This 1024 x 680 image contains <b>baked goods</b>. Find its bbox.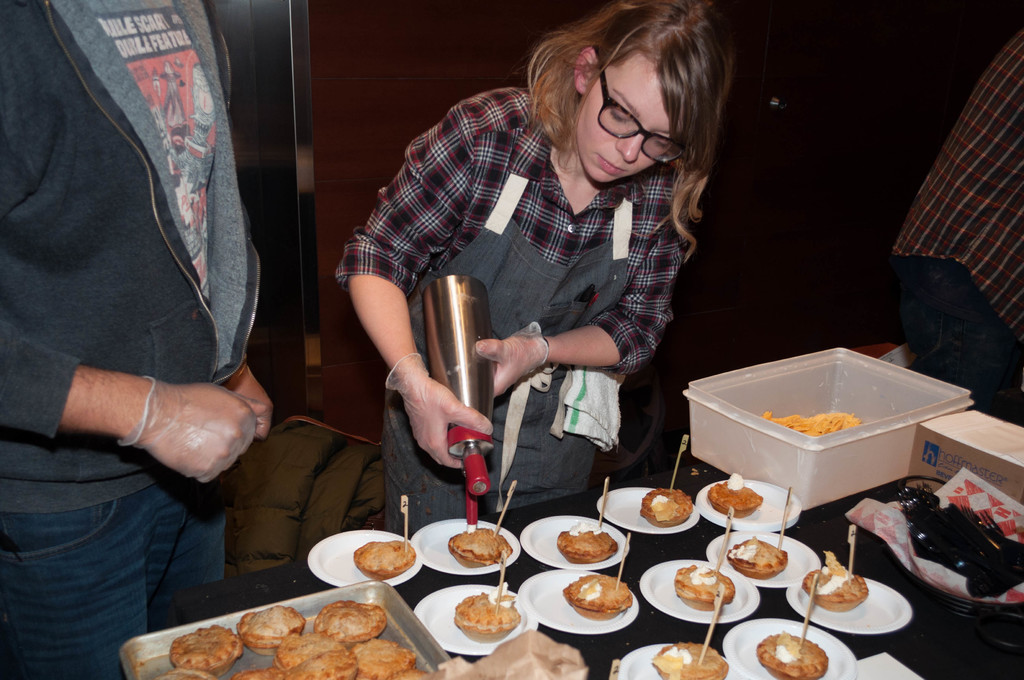
(444,525,514,565).
